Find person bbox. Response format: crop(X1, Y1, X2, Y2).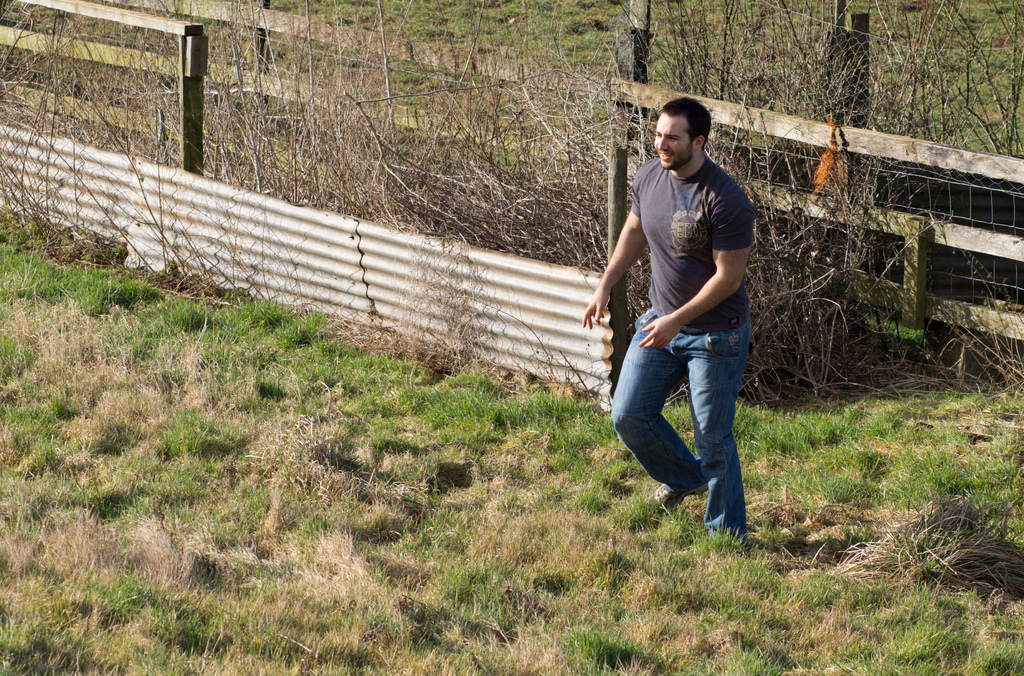
crop(598, 107, 748, 529).
